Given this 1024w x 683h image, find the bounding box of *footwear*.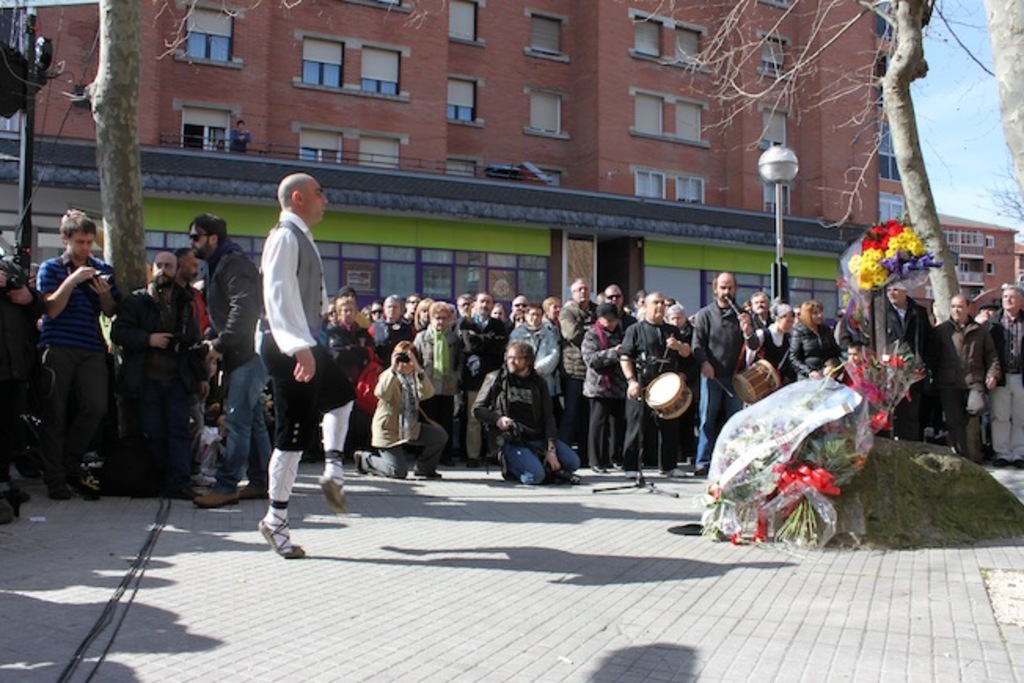
Rect(595, 447, 613, 471).
